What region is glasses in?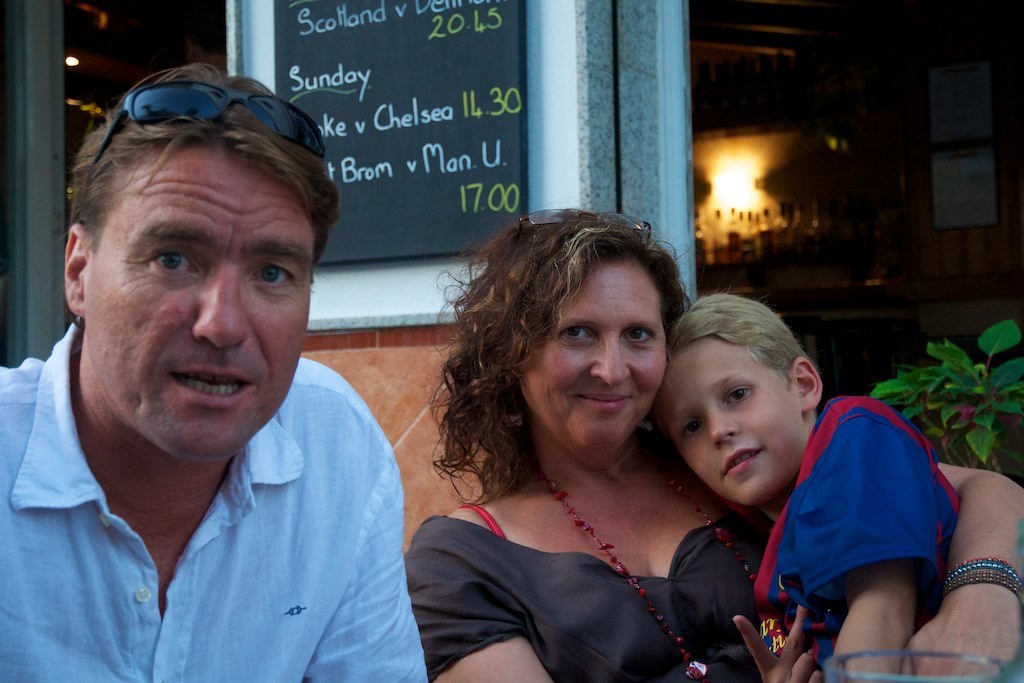
<region>519, 210, 654, 225</region>.
